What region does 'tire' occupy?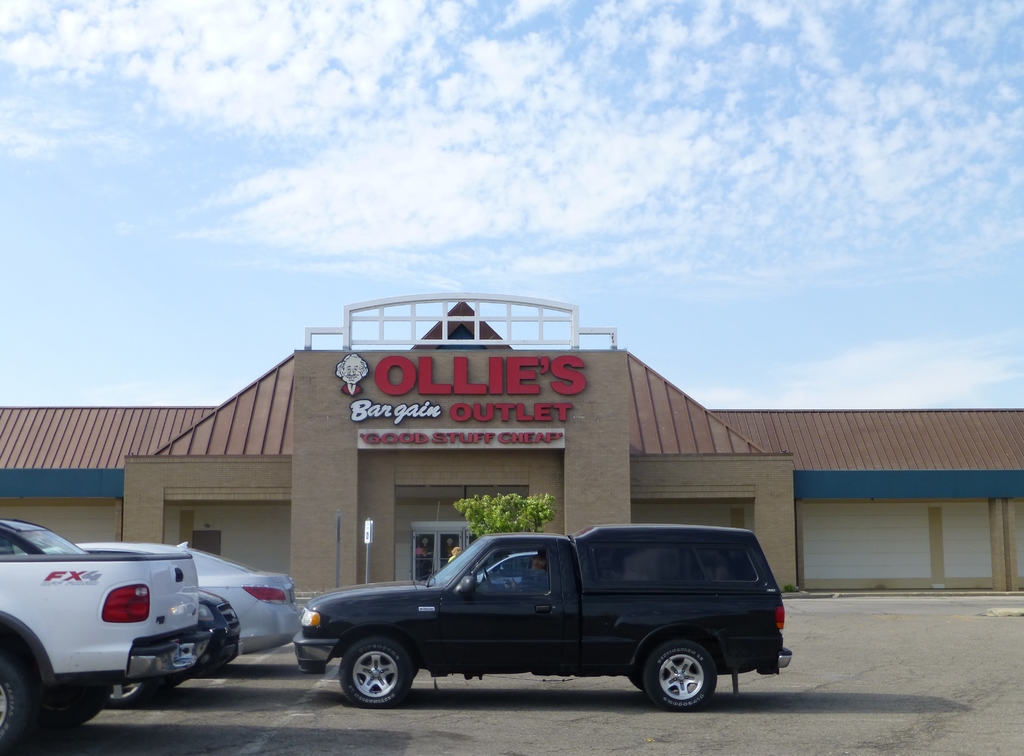
locate(339, 634, 412, 711).
